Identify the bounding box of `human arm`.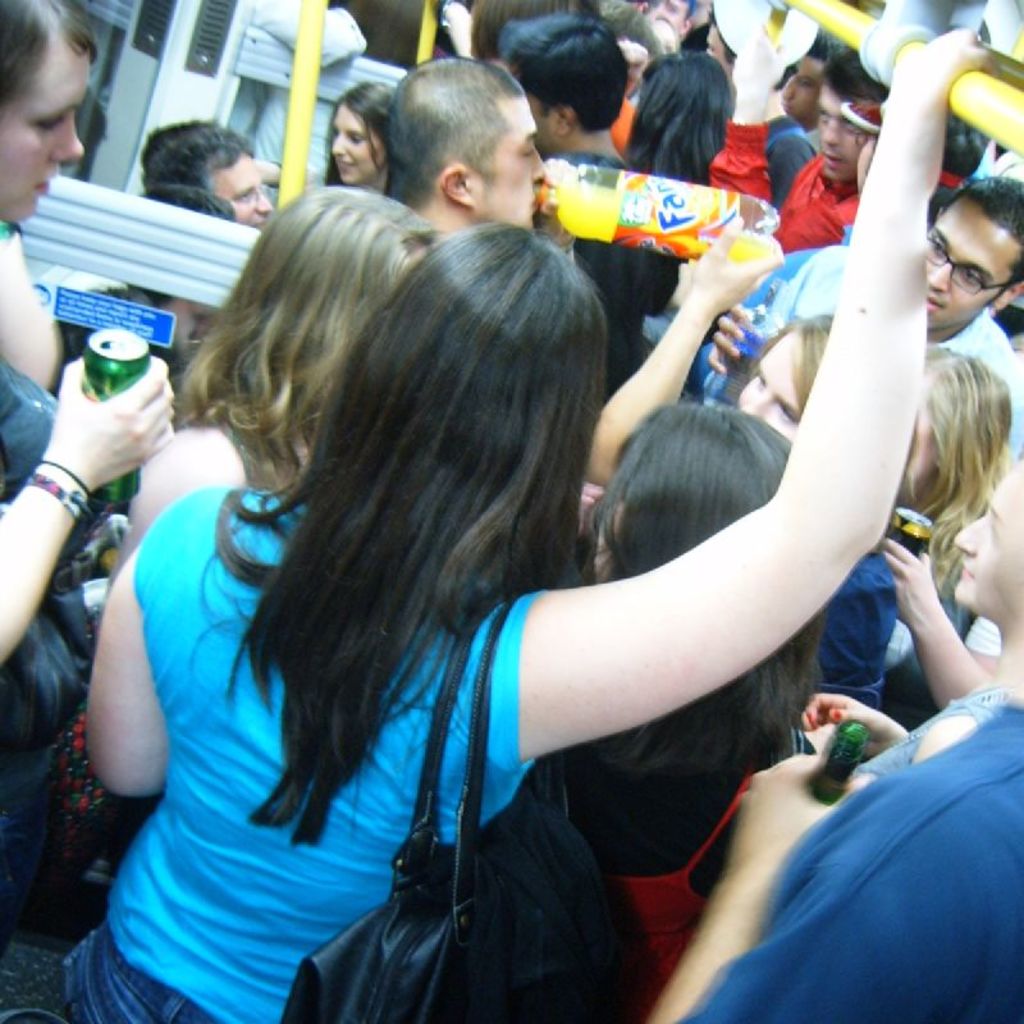
box=[88, 500, 173, 800].
